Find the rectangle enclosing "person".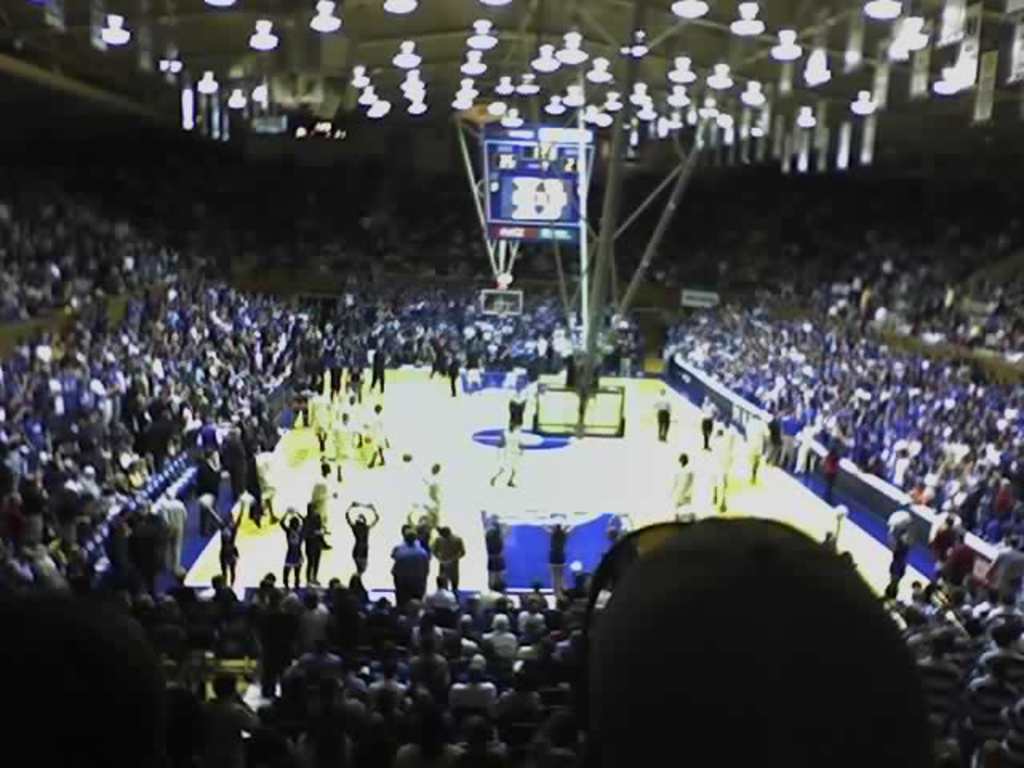
box=[277, 507, 307, 590].
